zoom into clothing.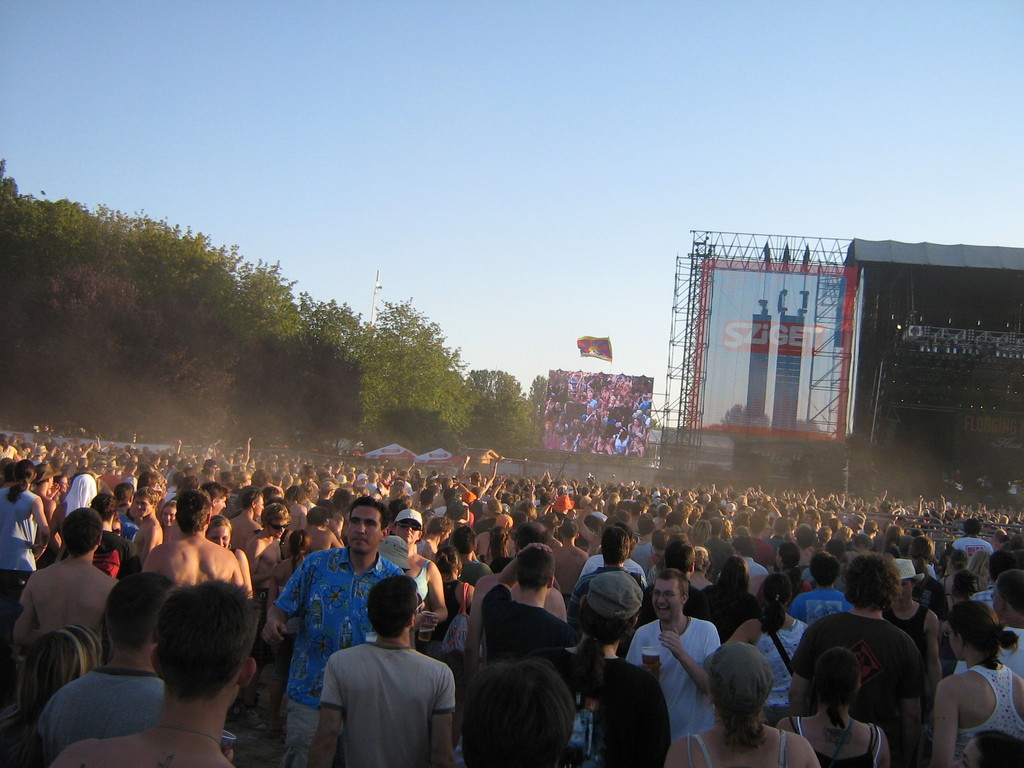
Zoom target: x1=61, y1=473, x2=98, y2=508.
